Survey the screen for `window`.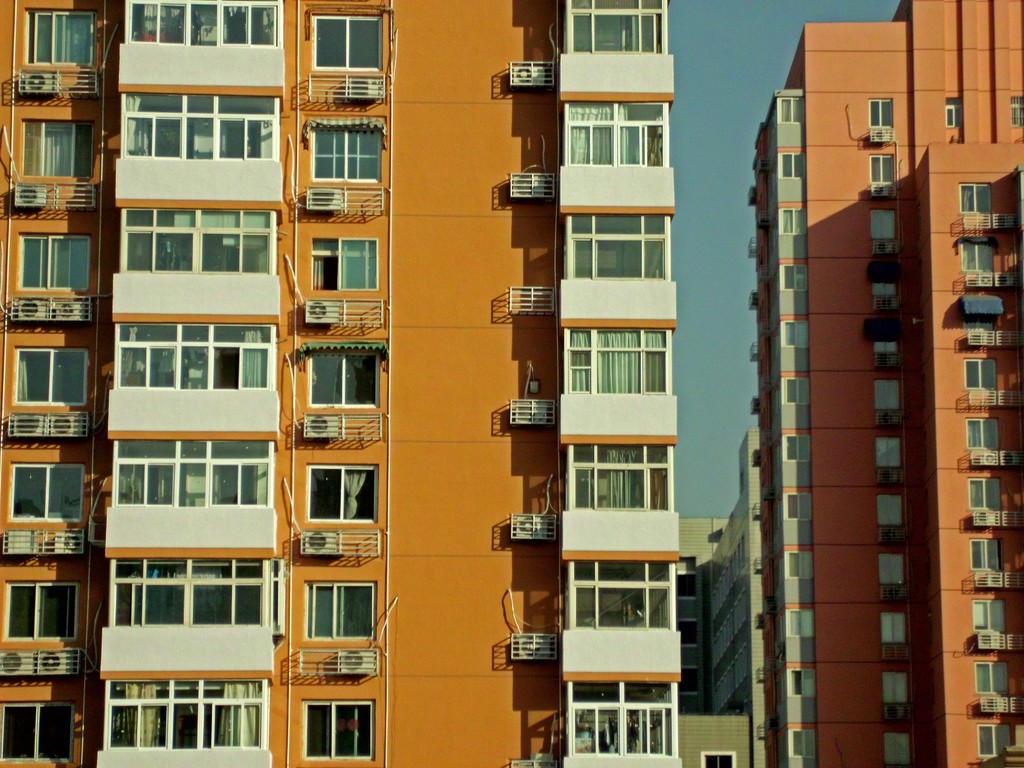
Survey found: [left=119, top=95, right=276, bottom=162].
